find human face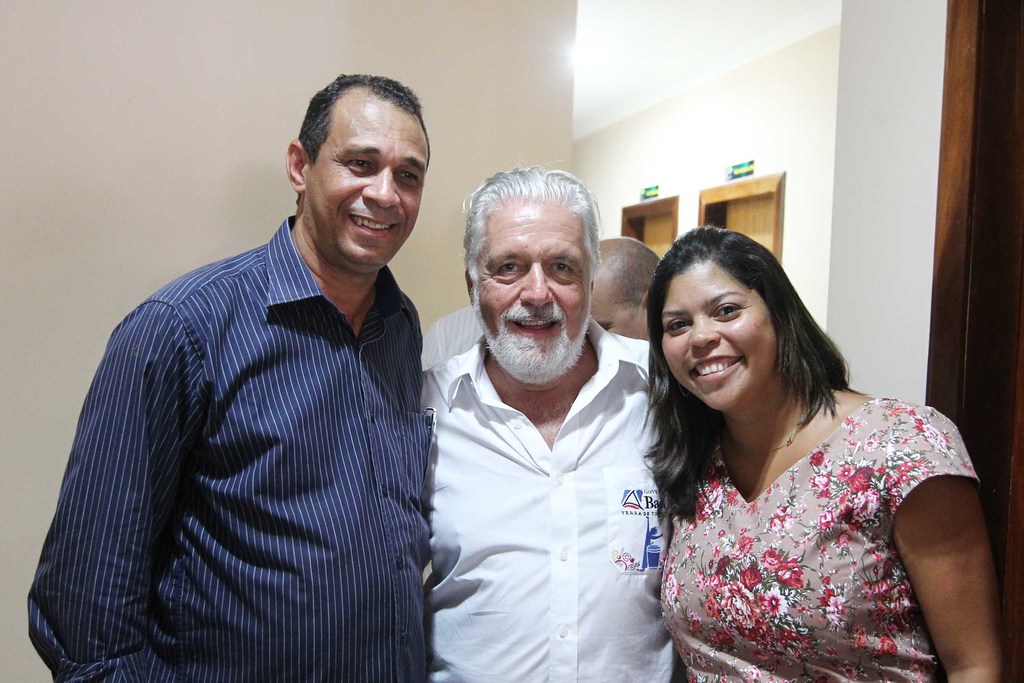
left=479, top=205, right=587, bottom=384
